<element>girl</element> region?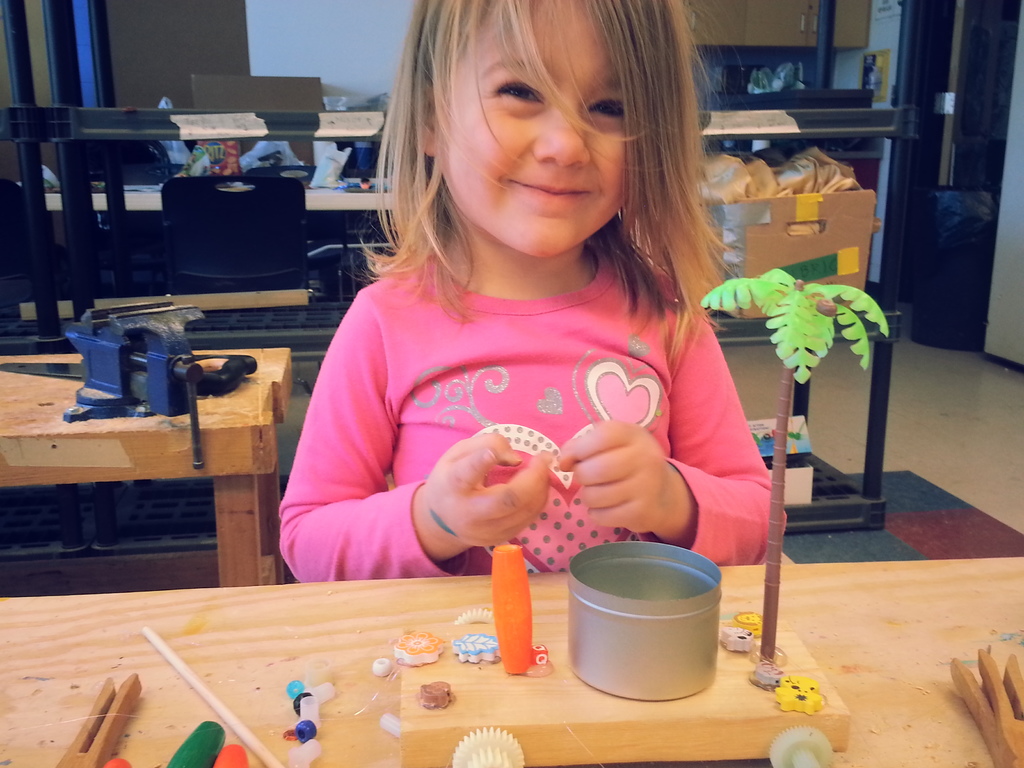
locate(276, 3, 797, 586)
